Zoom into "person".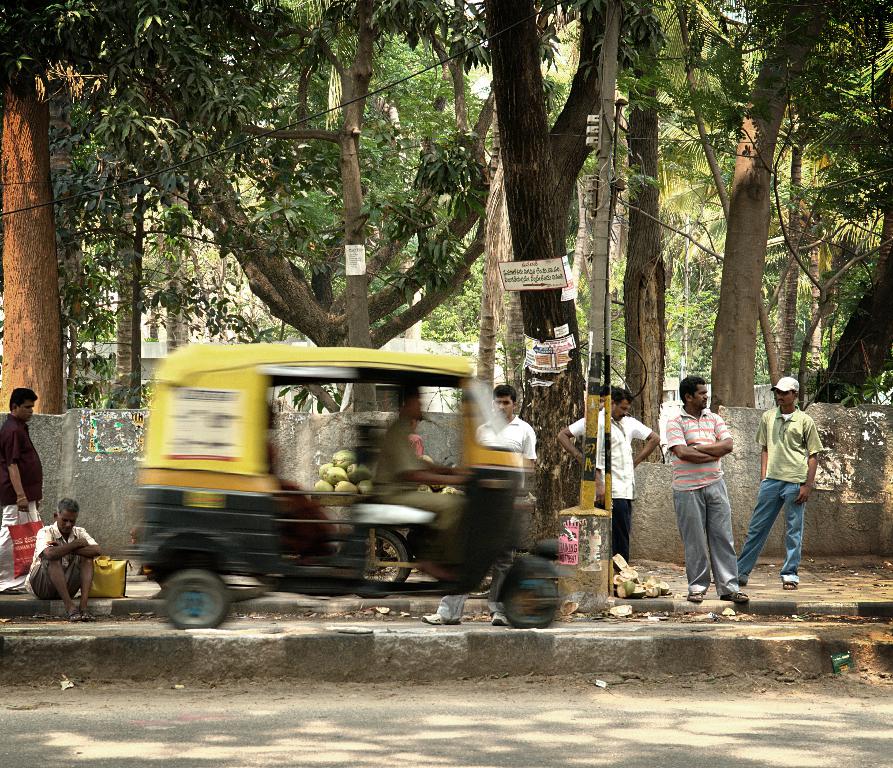
Zoom target: region(366, 384, 477, 555).
